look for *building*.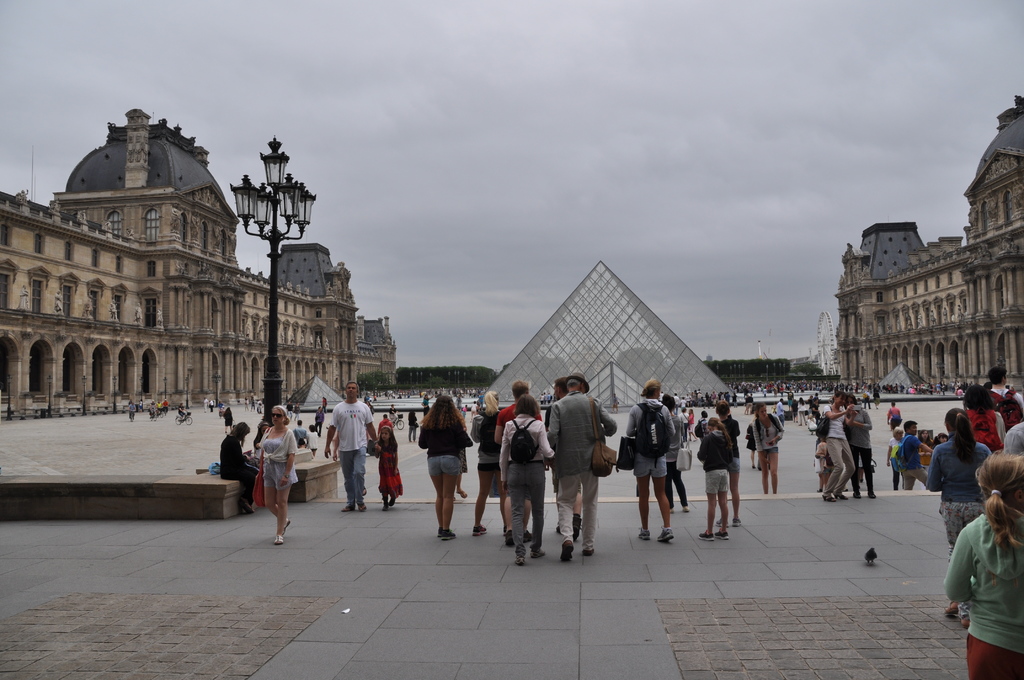
Found: [left=0, top=104, right=397, bottom=417].
